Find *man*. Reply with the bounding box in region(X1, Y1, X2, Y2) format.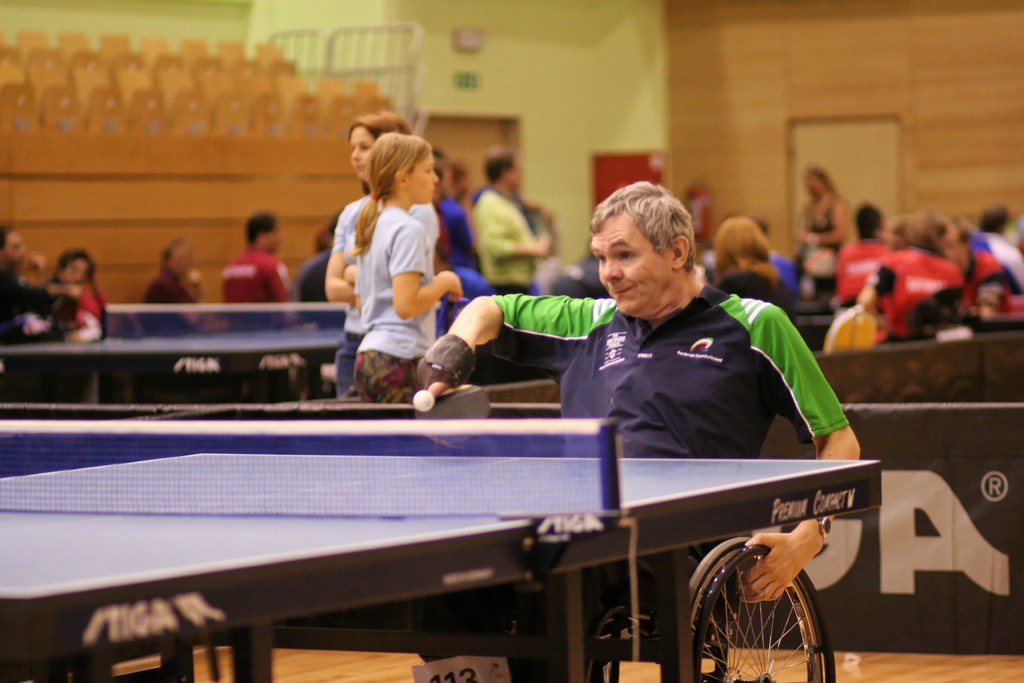
region(920, 211, 1022, 317).
